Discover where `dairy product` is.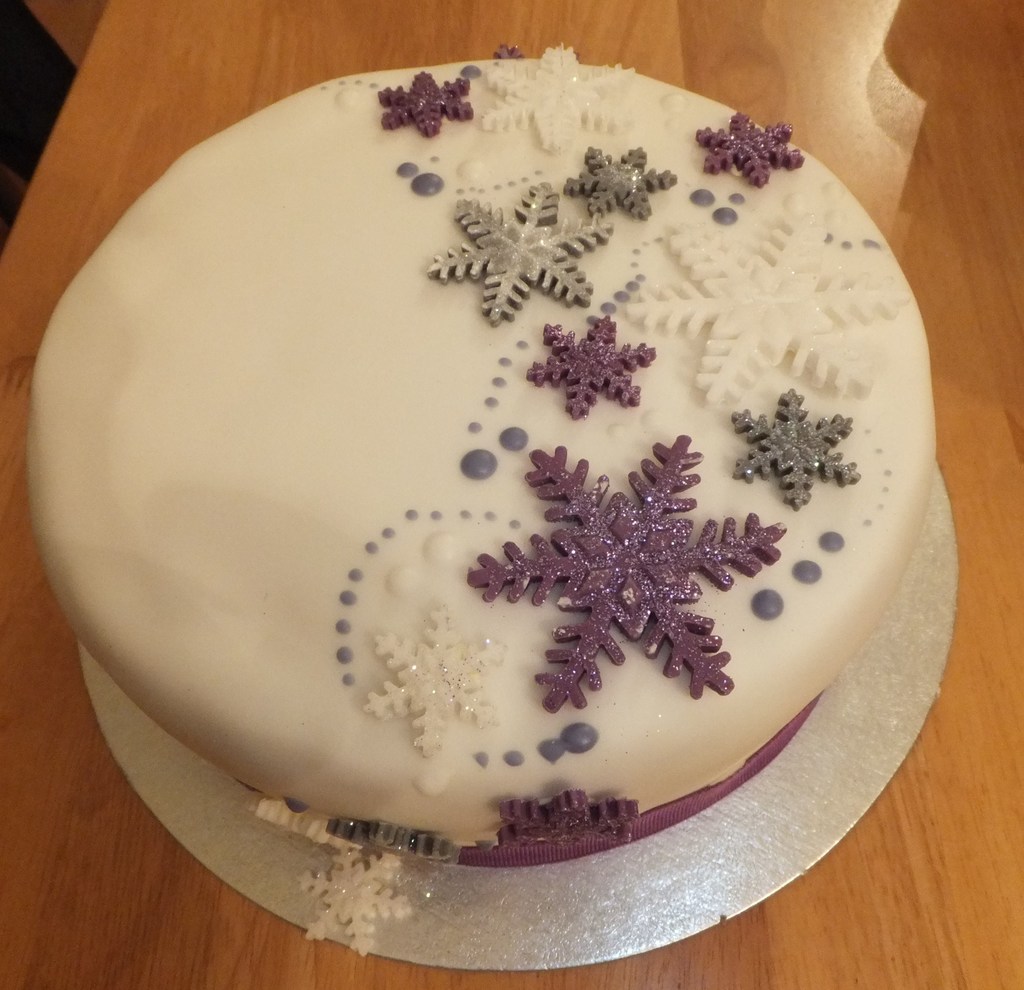
Discovered at <region>29, 74, 960, 834</region>.
